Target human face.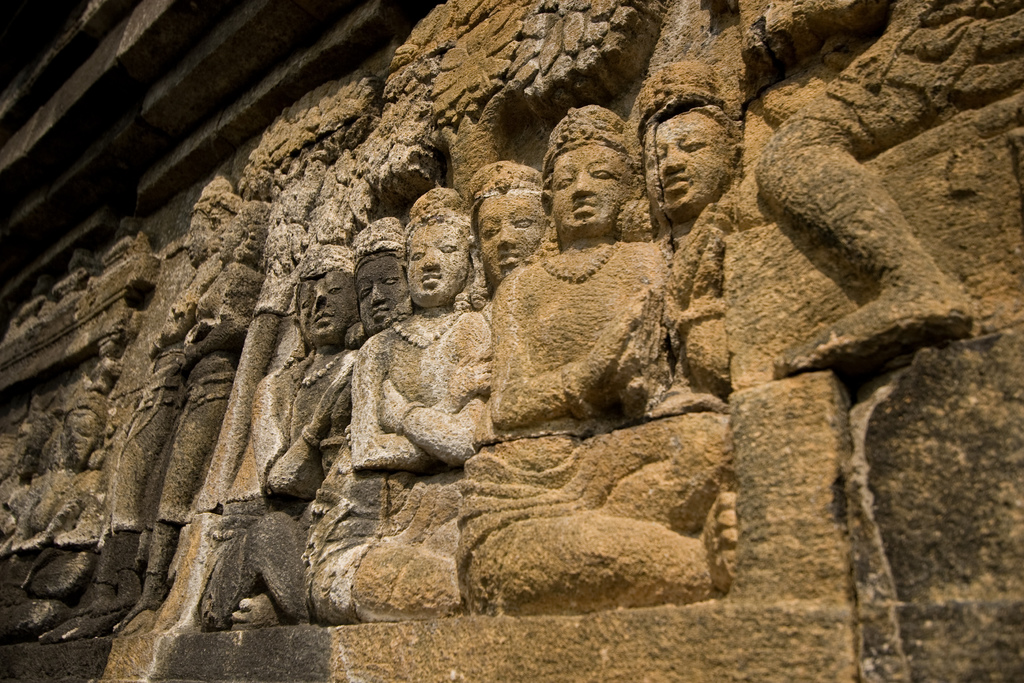
Target region: crop(557, 131, 637, 229).
